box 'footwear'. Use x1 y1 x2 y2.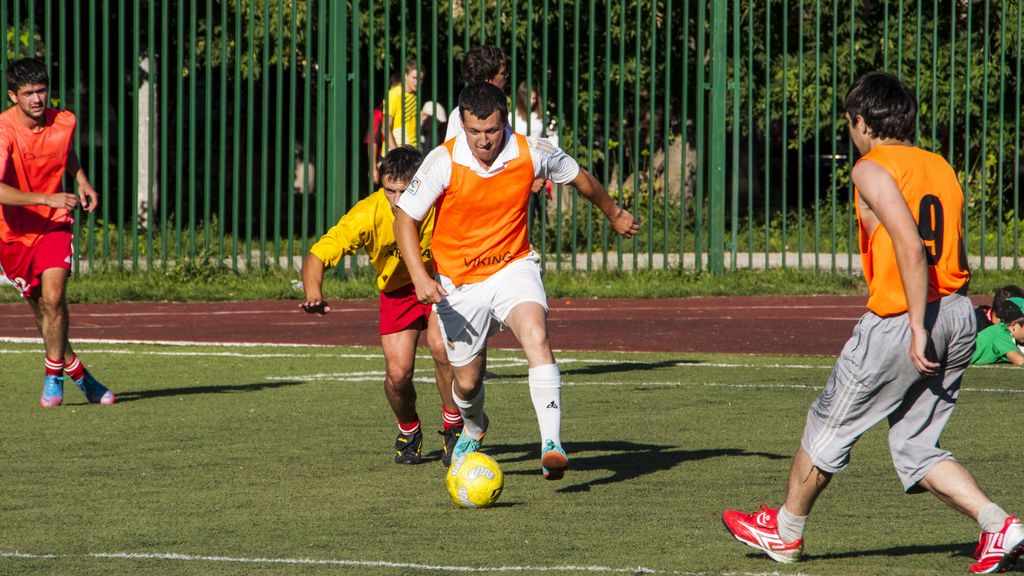
38 375 70 410.
